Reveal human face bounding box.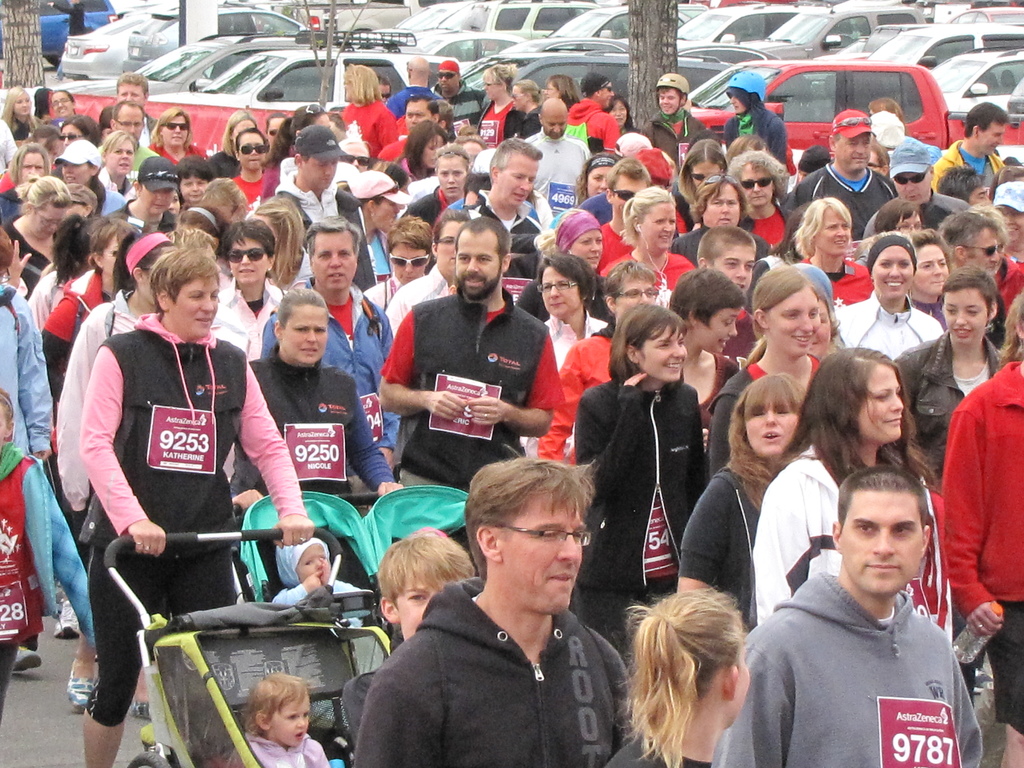
Revealed: left=739, top=410, right=799, bottom=460.
